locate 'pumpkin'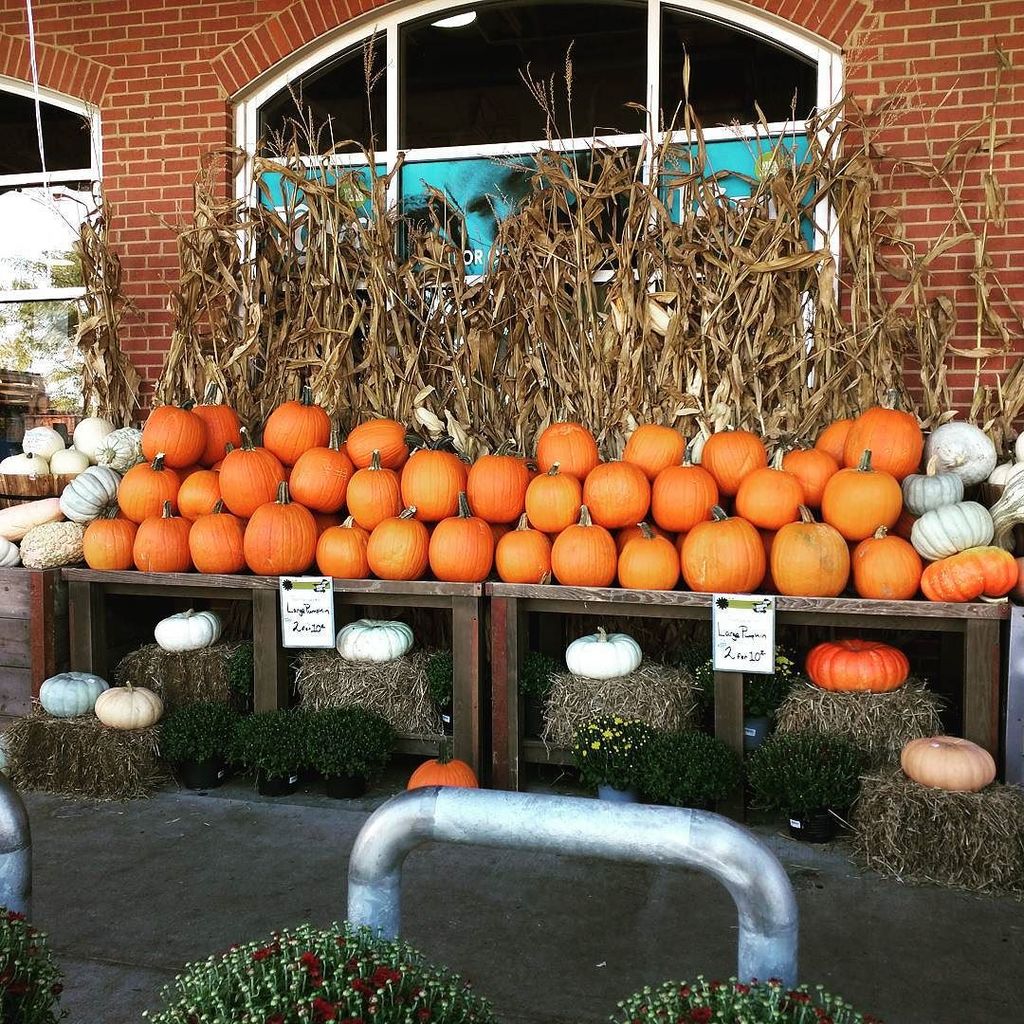
<box>335,616,412,663</box>
